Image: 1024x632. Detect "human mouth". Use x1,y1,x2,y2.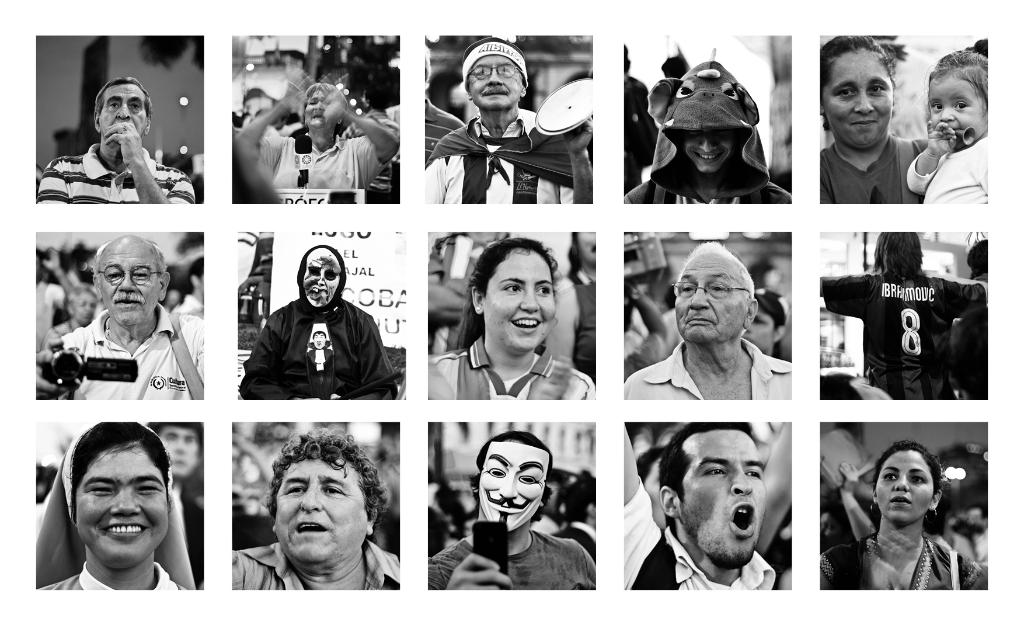
890,494,911,510.
